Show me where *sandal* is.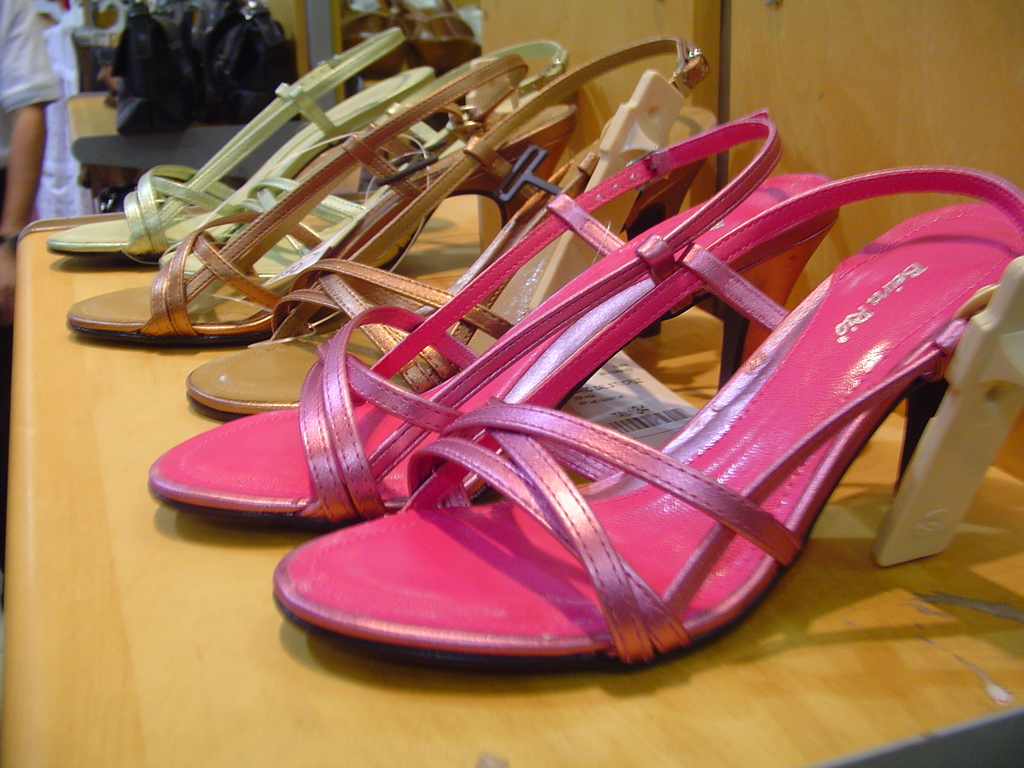
*sandal* is at box=[278, 170, 1023, 663].
